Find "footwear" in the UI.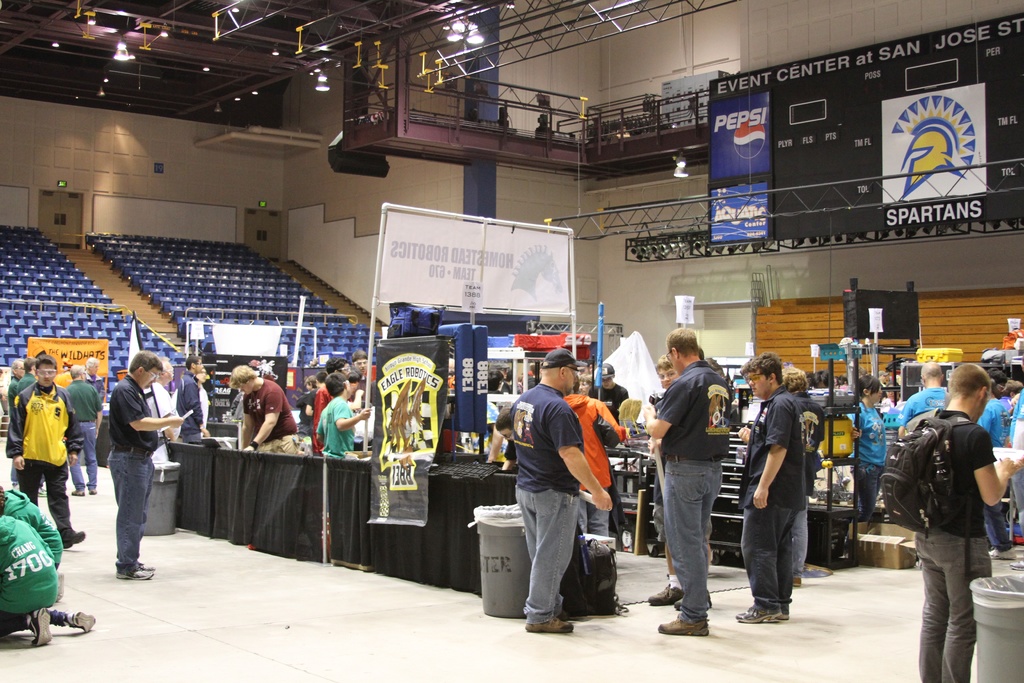
UI element at detection(67, 609, 98, 635).
